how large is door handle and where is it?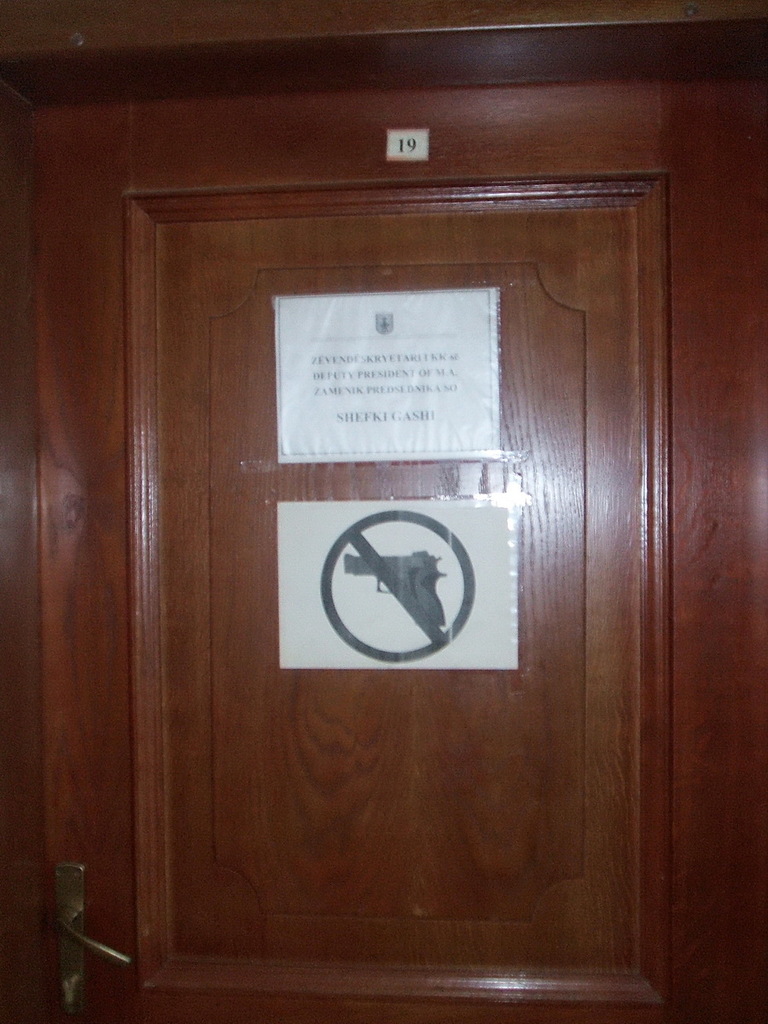
Bounding box: detection(49, 857, 133, 1023).
